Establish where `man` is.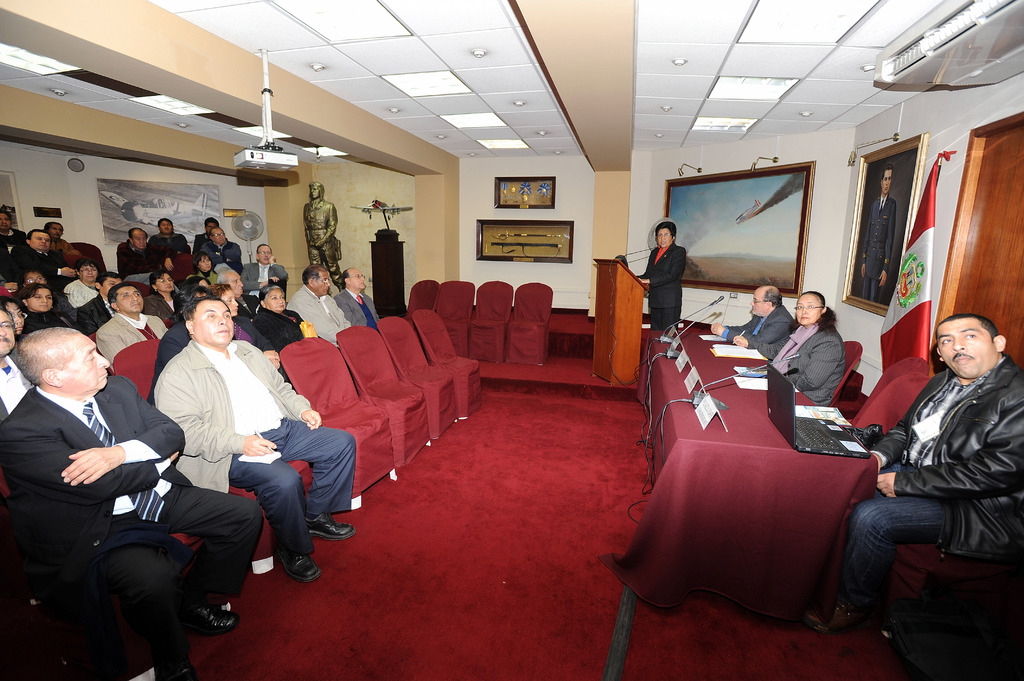
Established at <region>77, 270, 123, 337</region>.
